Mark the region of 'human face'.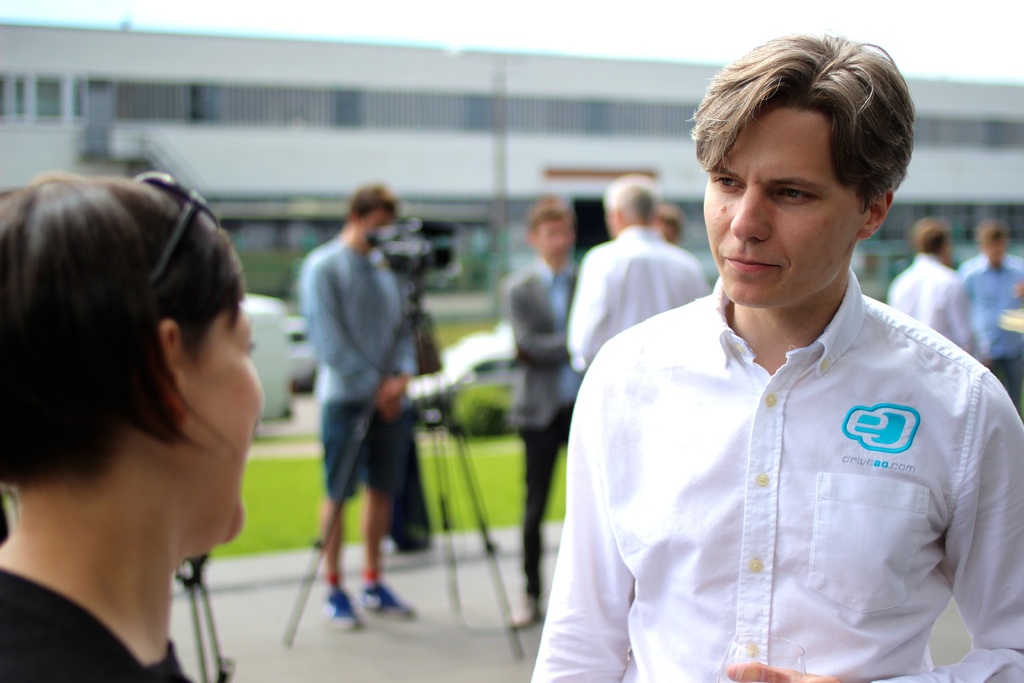
Region: box=[362, 209, 392, 247].
